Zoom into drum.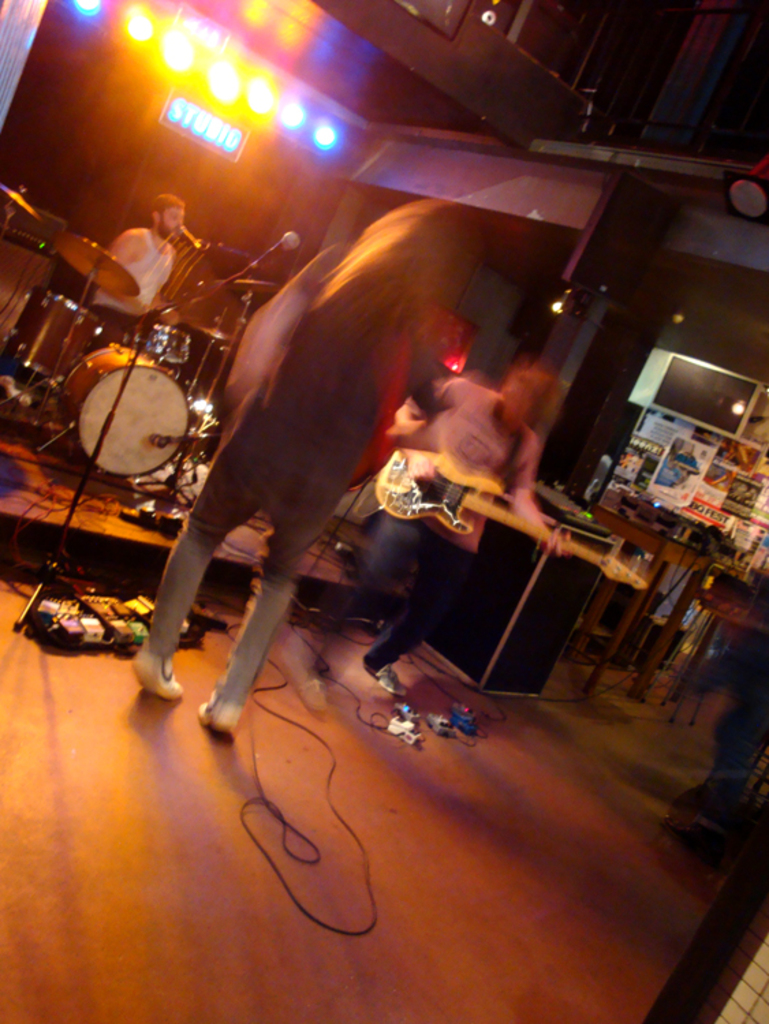
Zoom target: l=57, t=345, r=187, b=475.
